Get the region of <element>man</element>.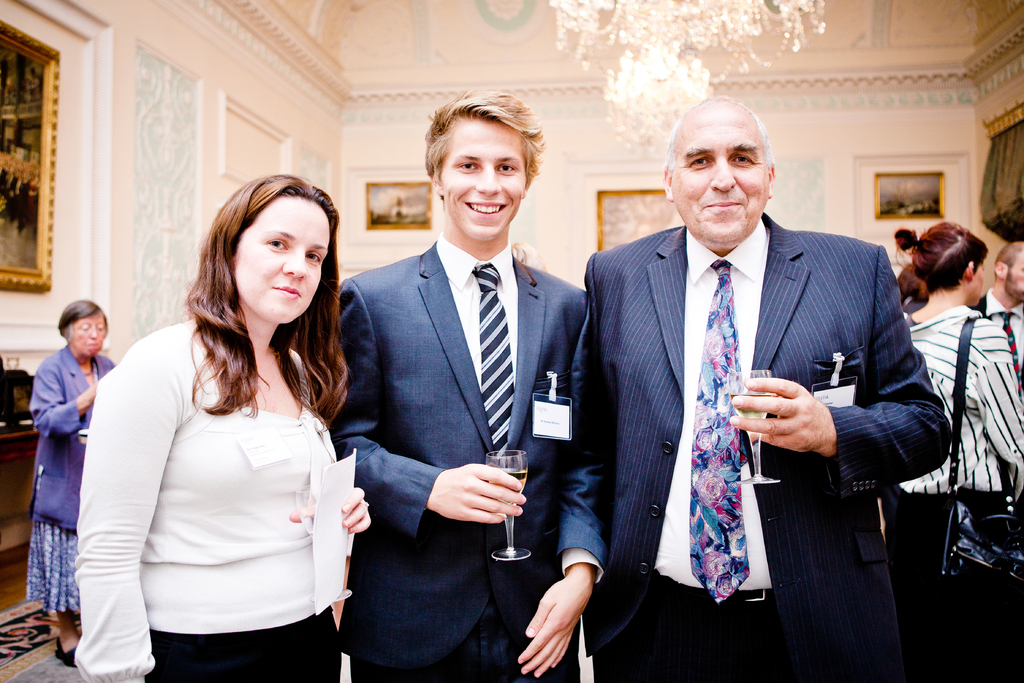
609/93/896/647.
